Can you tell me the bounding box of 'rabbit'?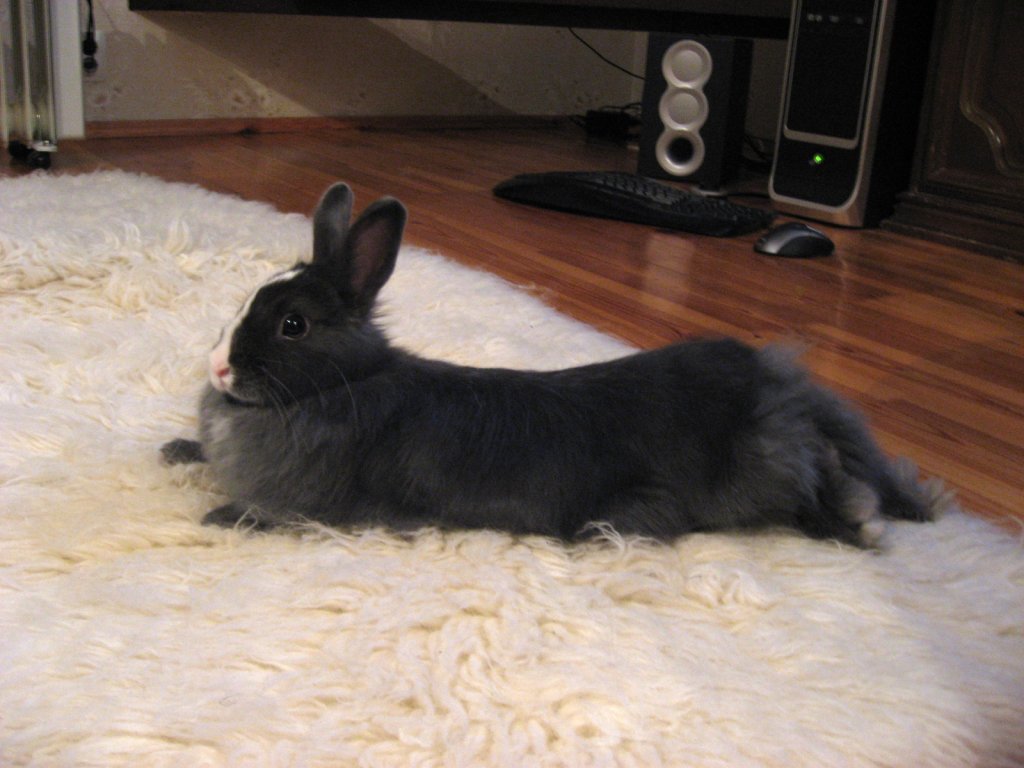
rect(156, 182, 962, 550).
